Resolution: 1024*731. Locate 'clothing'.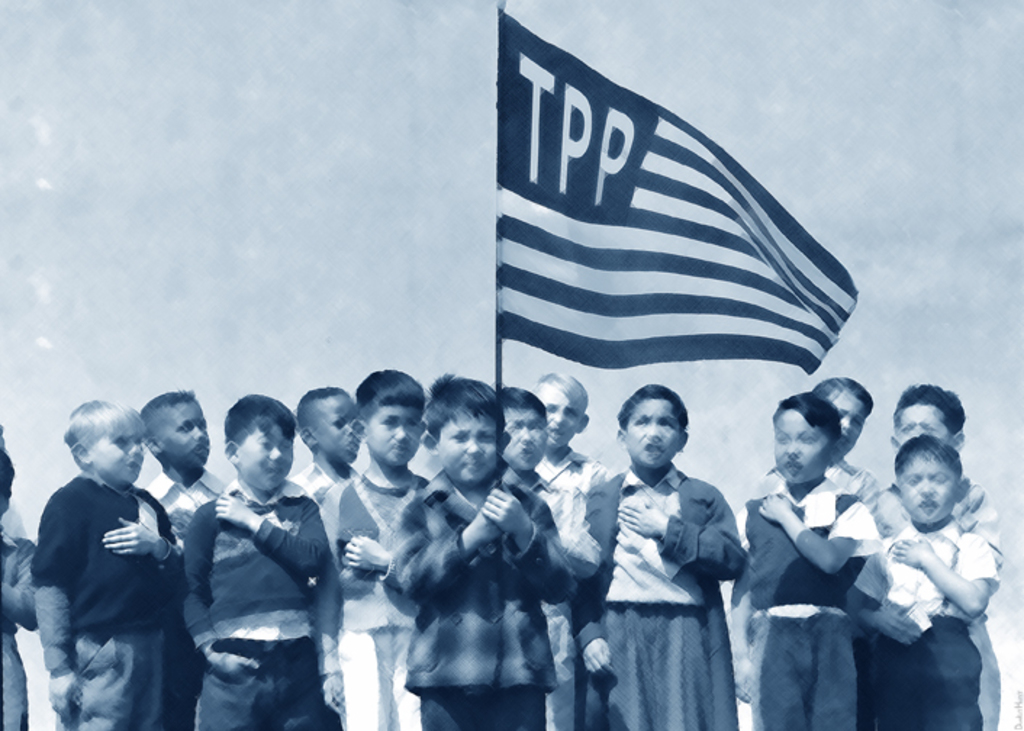
Rect(856, 471, 996, 730).
